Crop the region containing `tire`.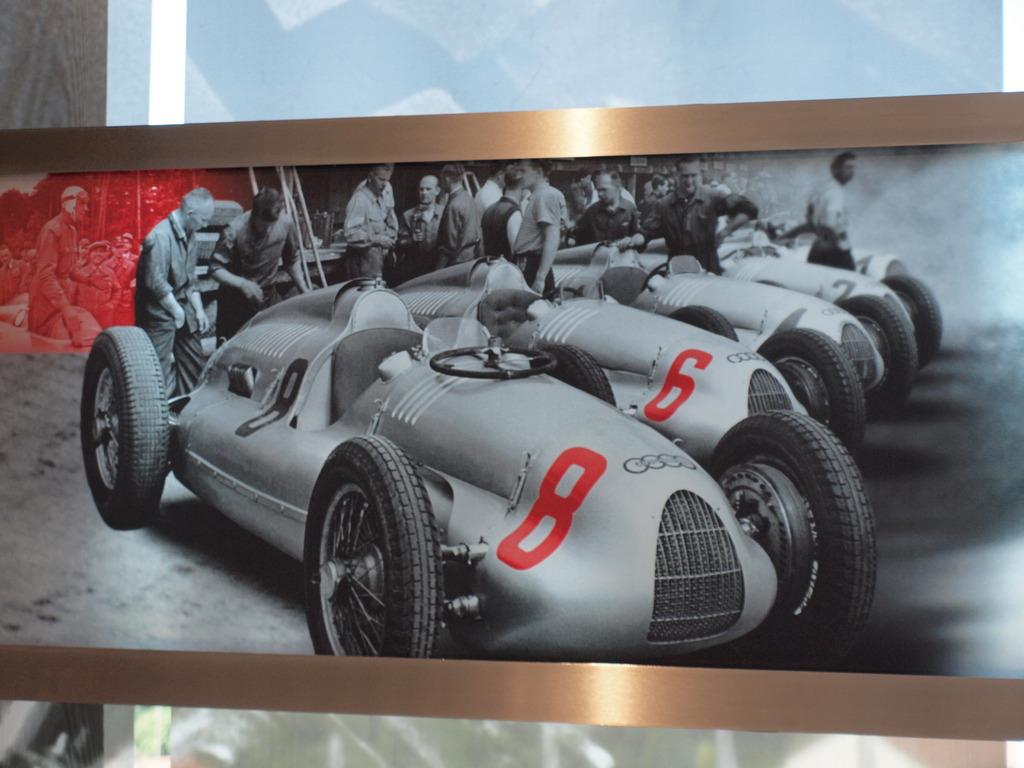
Crop region: 83 323 171 534.
